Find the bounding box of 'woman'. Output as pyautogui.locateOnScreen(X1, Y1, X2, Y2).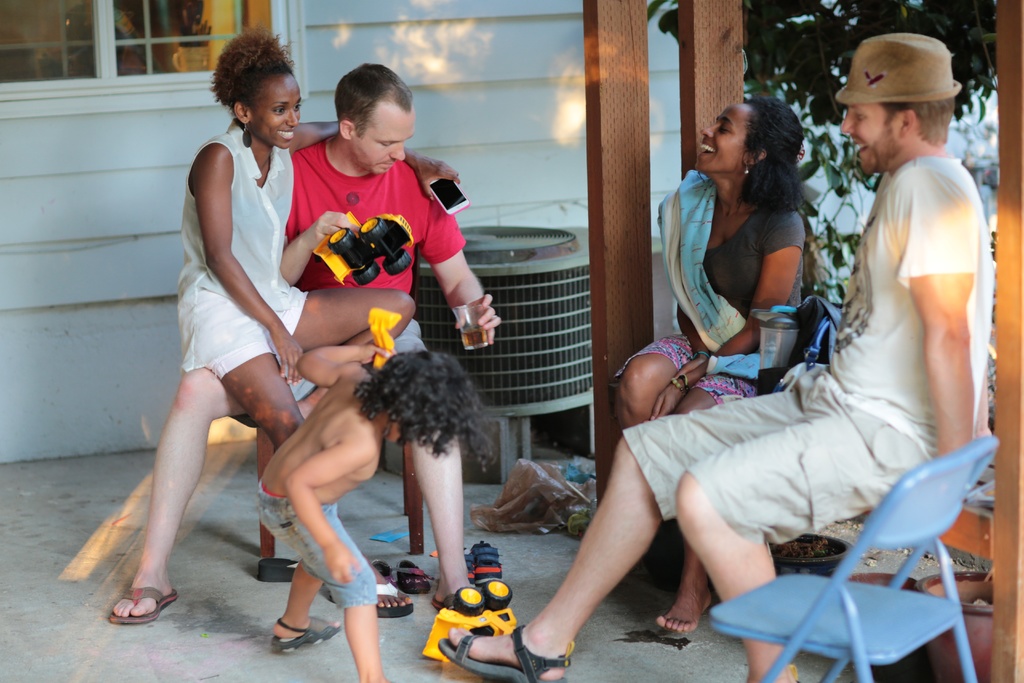
pyautogui.locateOnScreen(121, 28, 342, 644).
